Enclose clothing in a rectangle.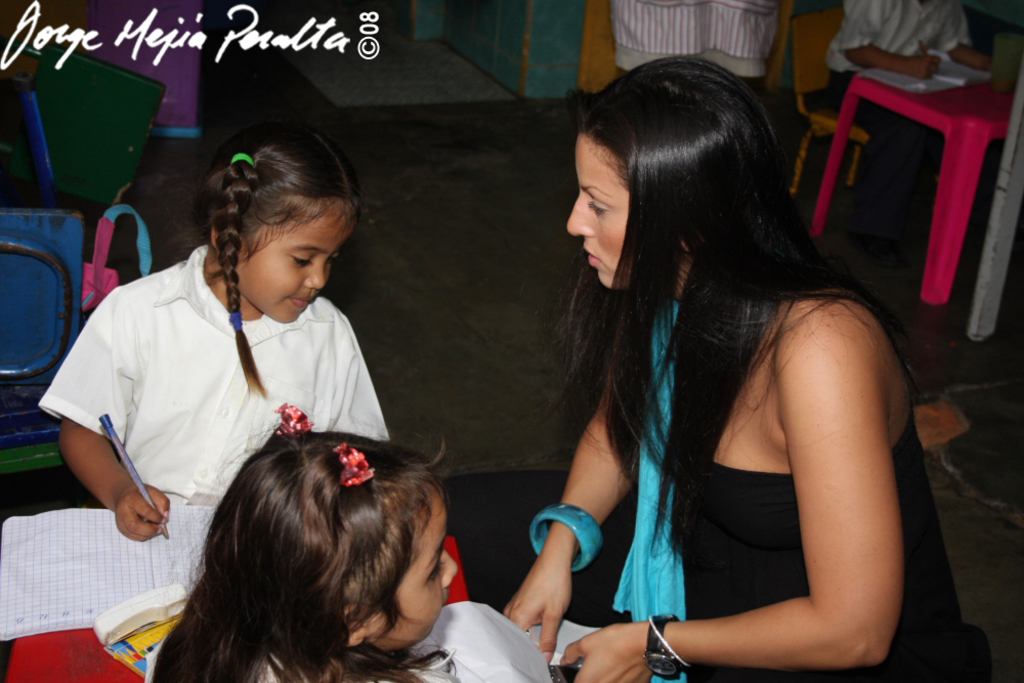
(left=548, top=168, right=913, bottom=660).
